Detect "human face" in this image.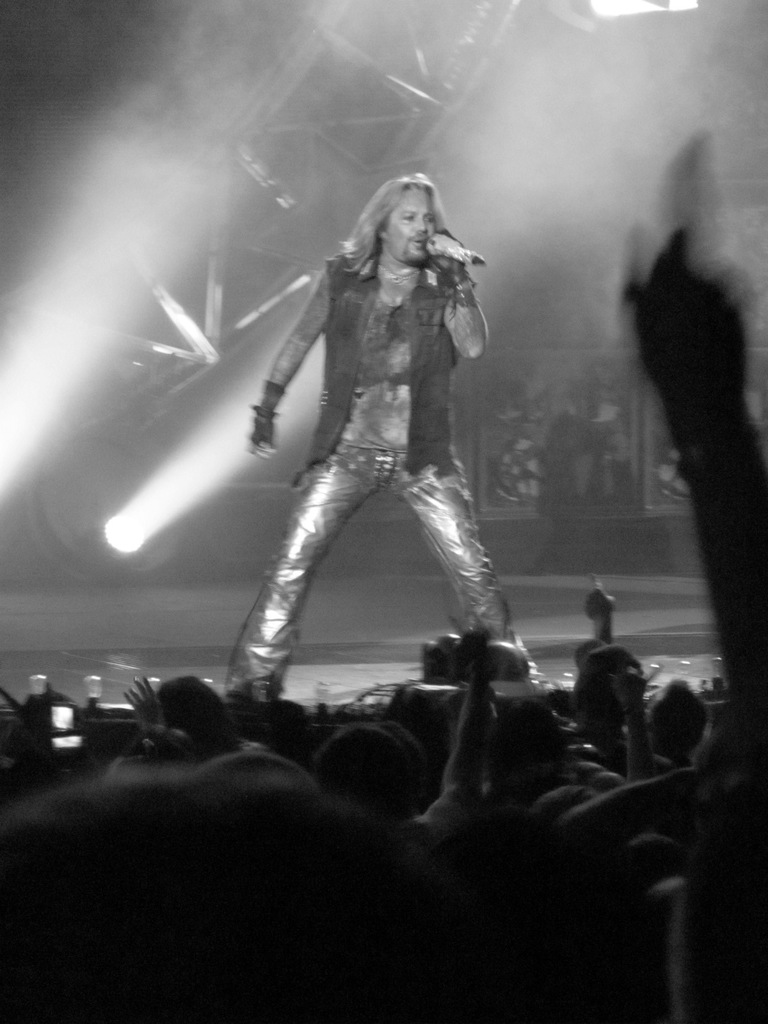
Detection: bbox(396, 196, 434, 264).
